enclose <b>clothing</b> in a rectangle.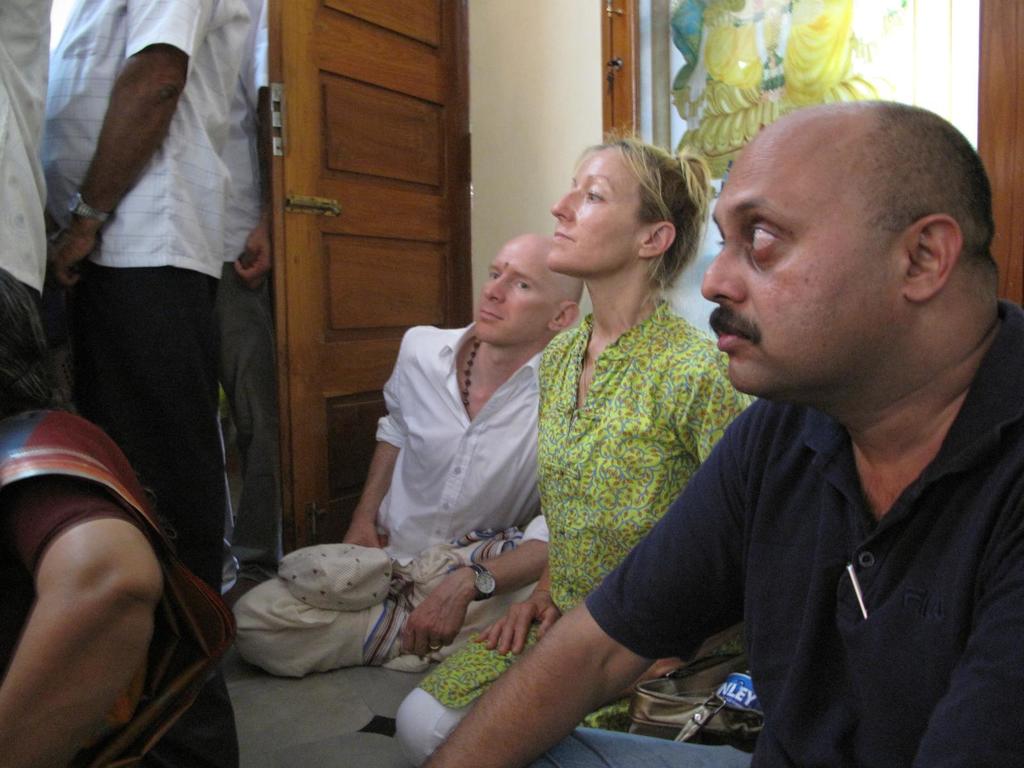
x1=425 y1=307 x2=775 y2=767.
